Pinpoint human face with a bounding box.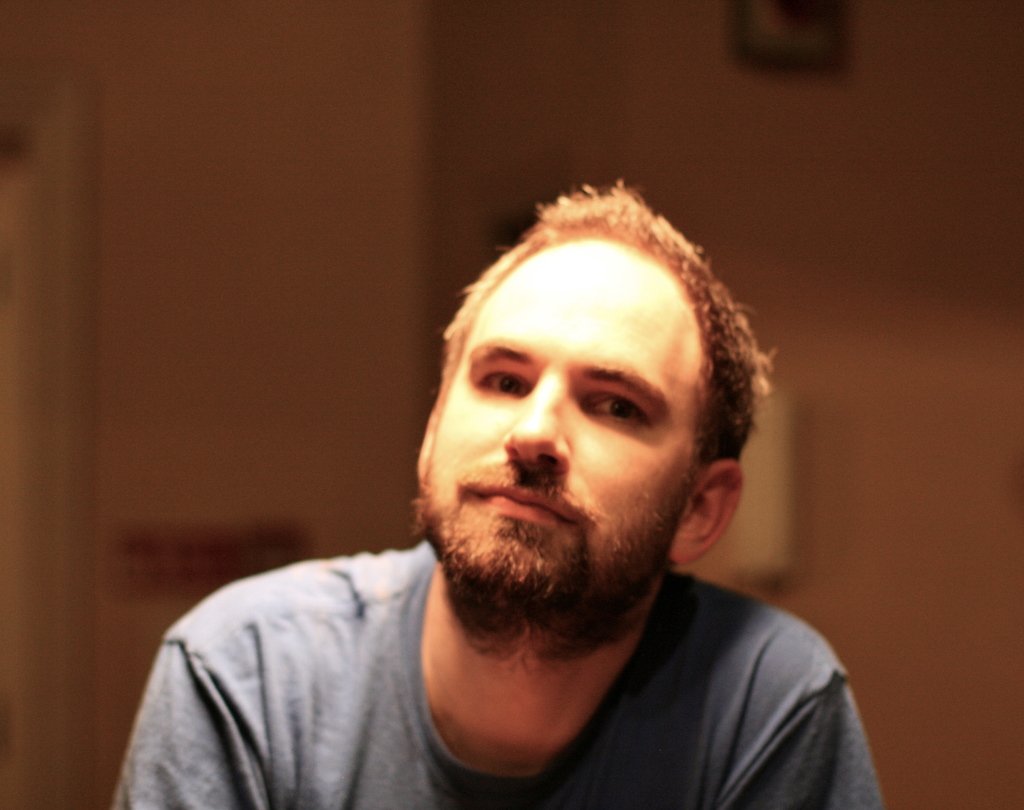
{"left": 420, "top": 232, "right": 705, "bottom": 610}.
